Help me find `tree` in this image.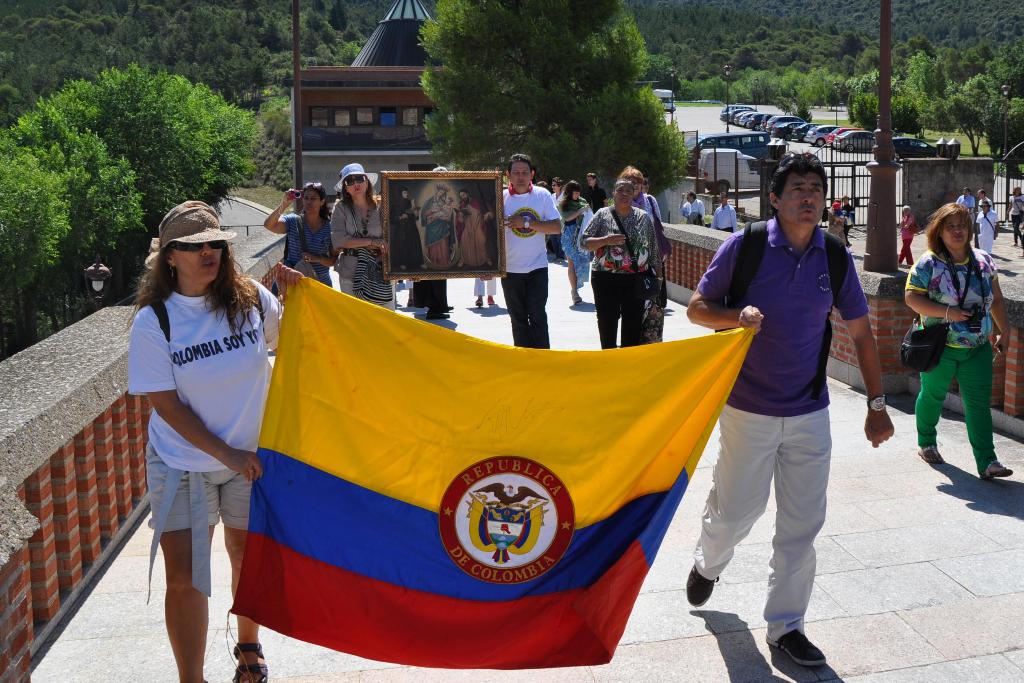
Found it: (x1=990, y1=47, x2=1023, y2=99).
